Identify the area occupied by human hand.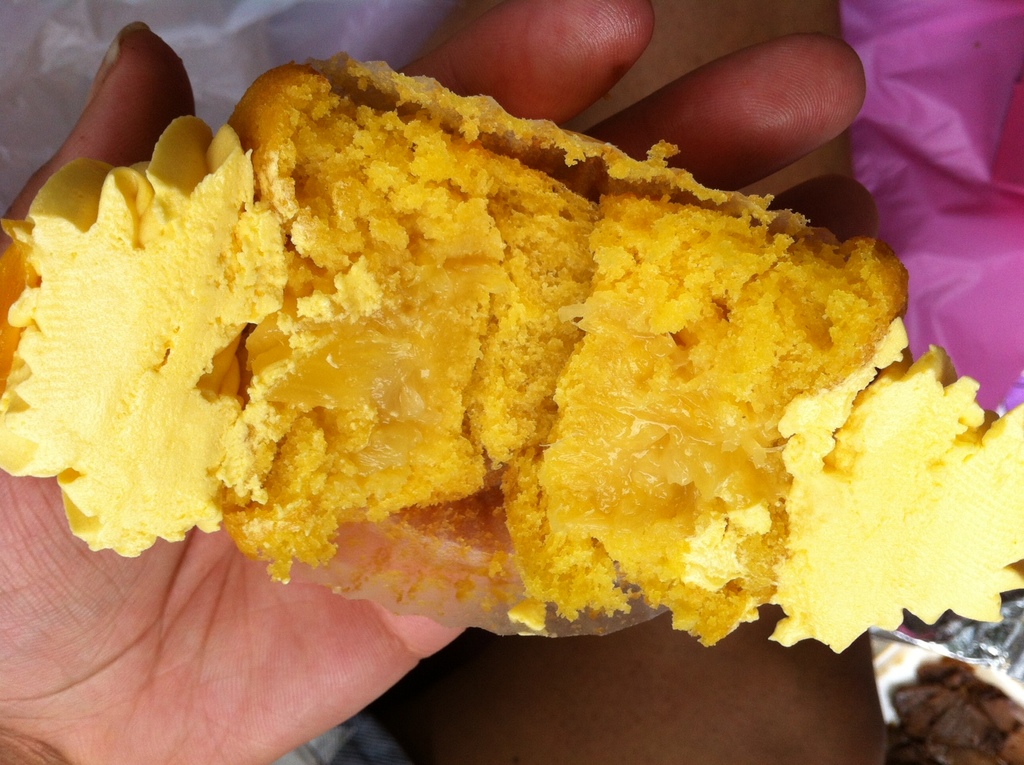
Area: rect(0, 0, 864, 764).
